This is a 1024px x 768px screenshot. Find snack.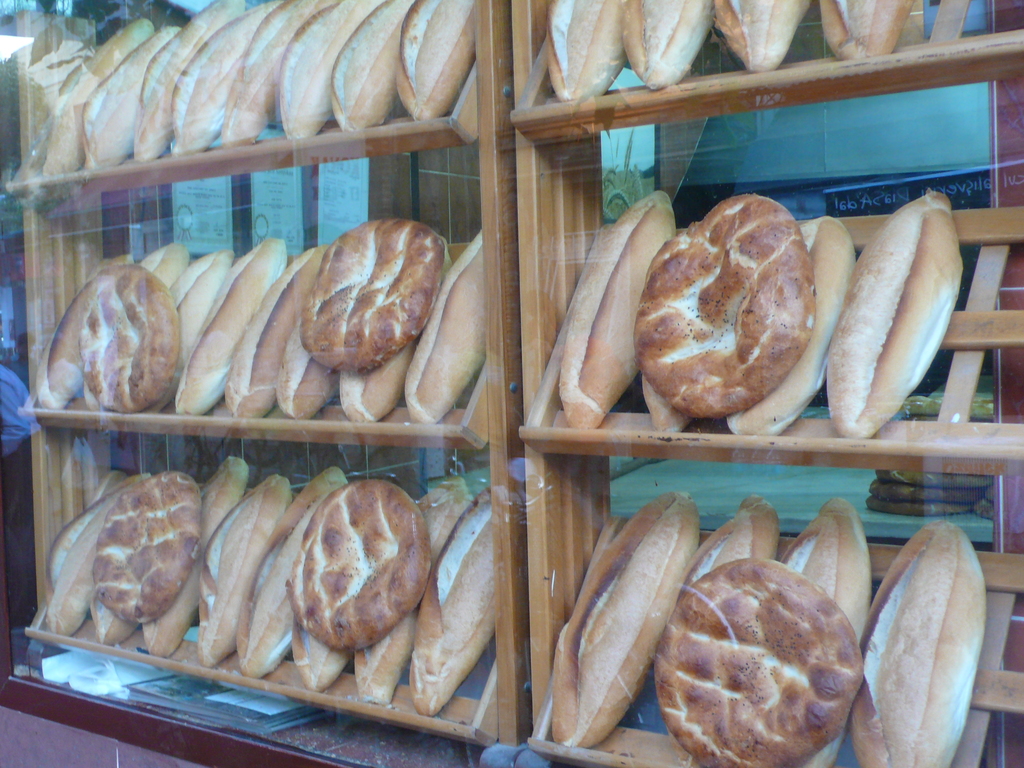
Bounding box: x1=177 y1=237 x2=287 y2=412.
